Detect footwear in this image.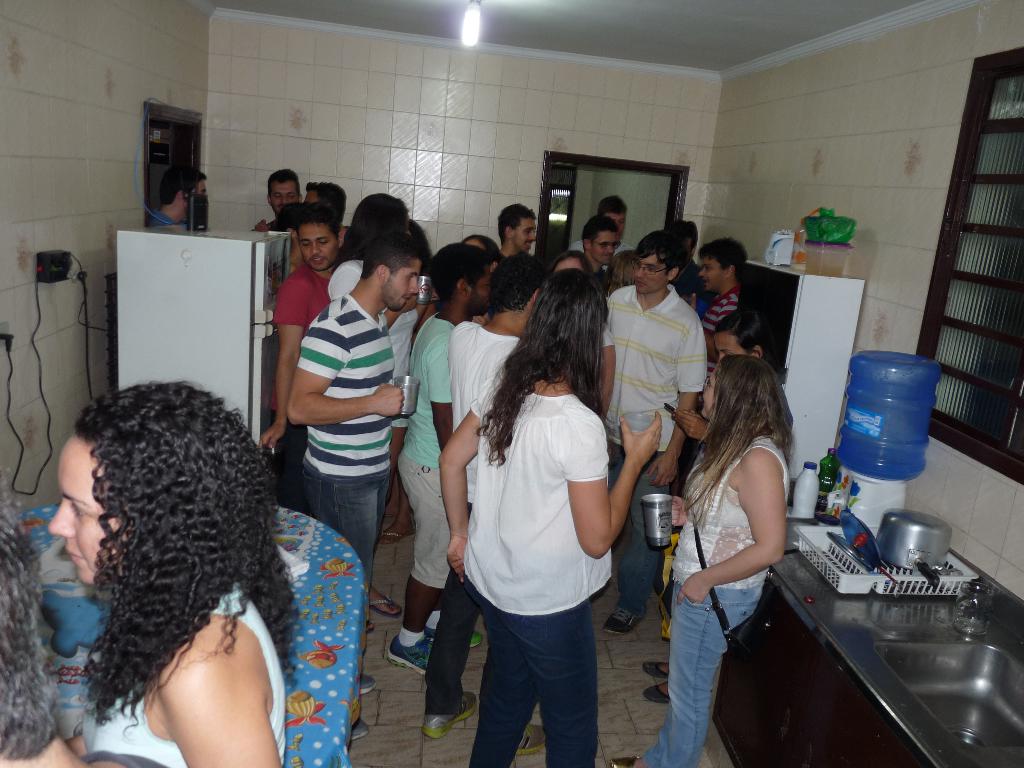
Detection: 371:596:403:620.
